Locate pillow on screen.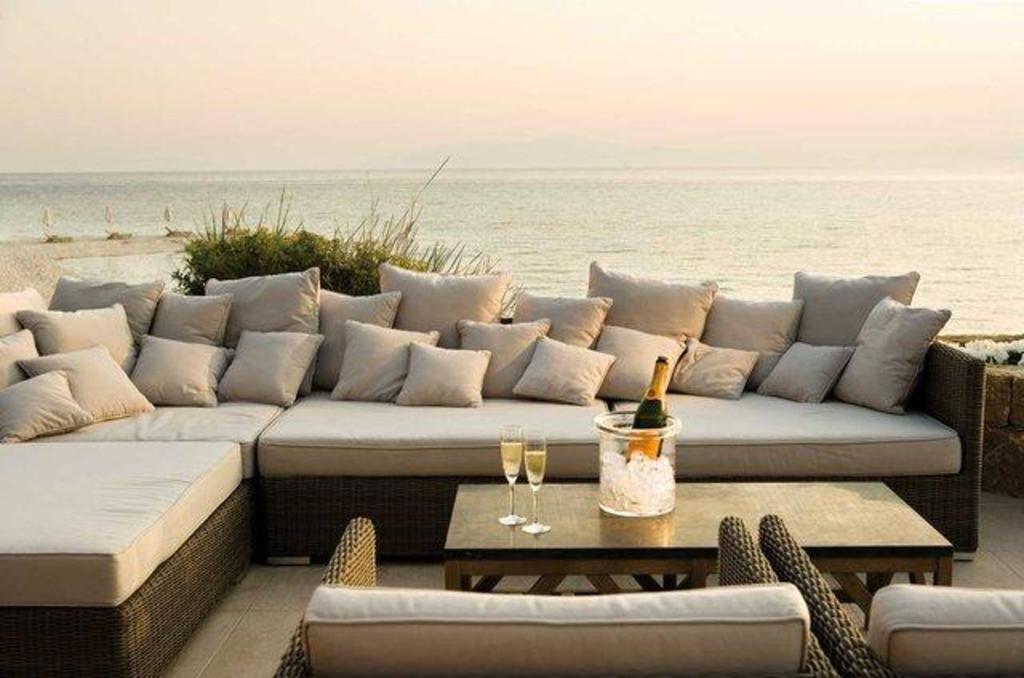
On screen at 206/326/326/401.
